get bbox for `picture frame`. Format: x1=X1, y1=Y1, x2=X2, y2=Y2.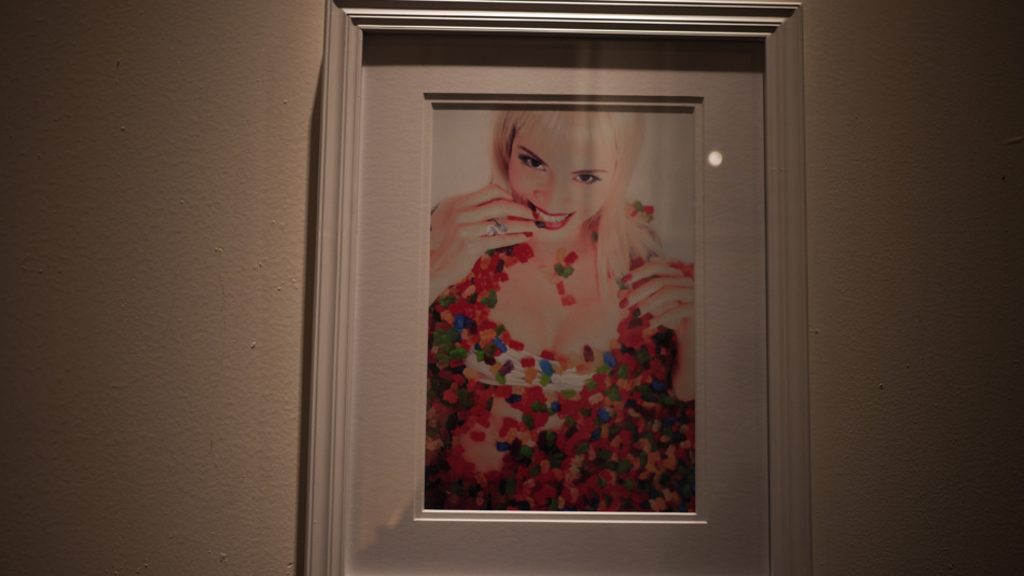
x1=305, y1=0, x2=806, y2=575.
